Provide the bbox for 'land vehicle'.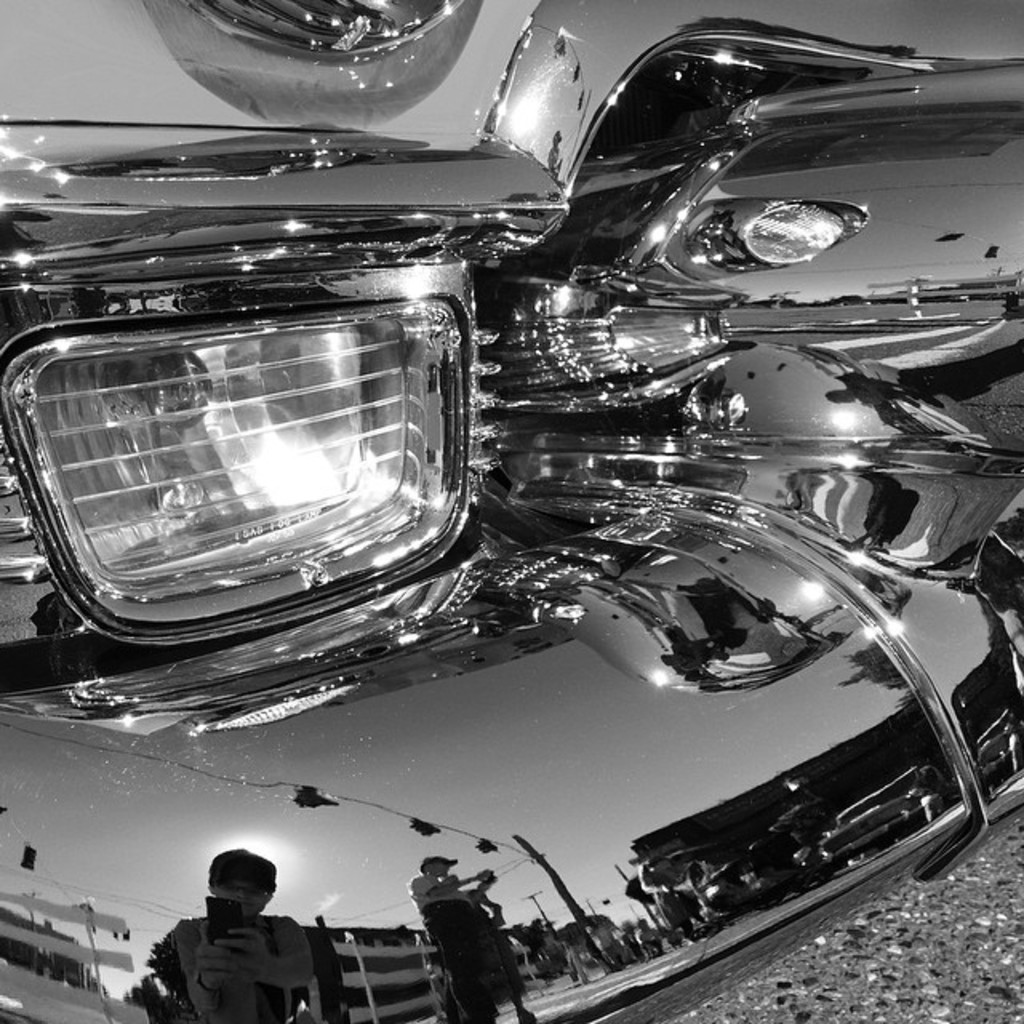
{"left": 6, "top": 10, "right": 1023, "bottom": 1021}.
